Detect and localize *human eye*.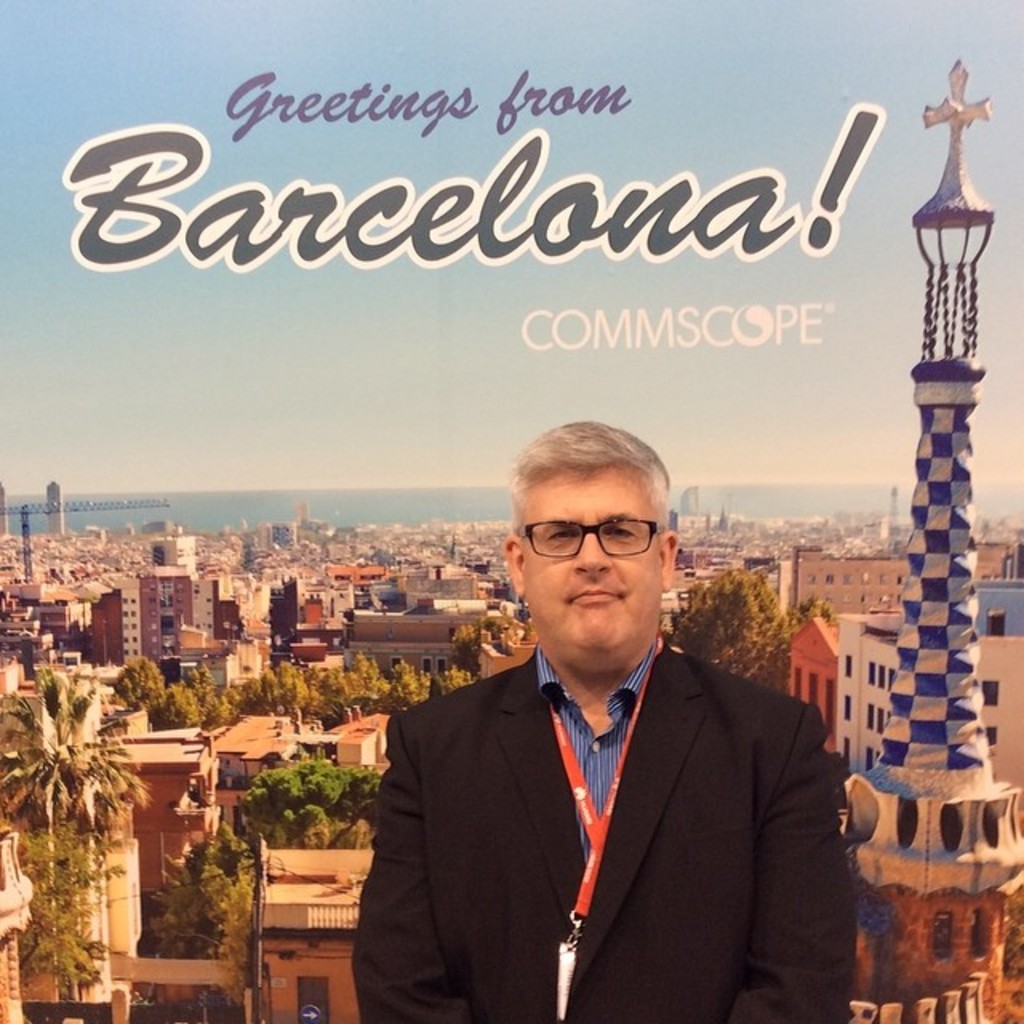
Localized at box=[541, 526, 581, 544].
